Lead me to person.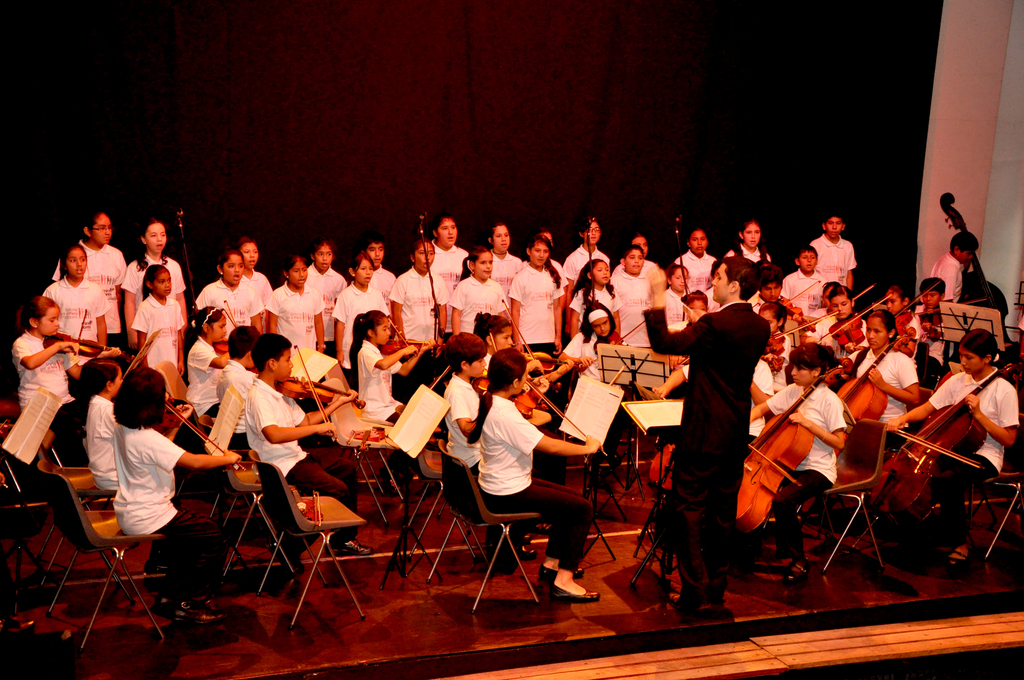
Lead to crop(332, 245, 394, 388).
